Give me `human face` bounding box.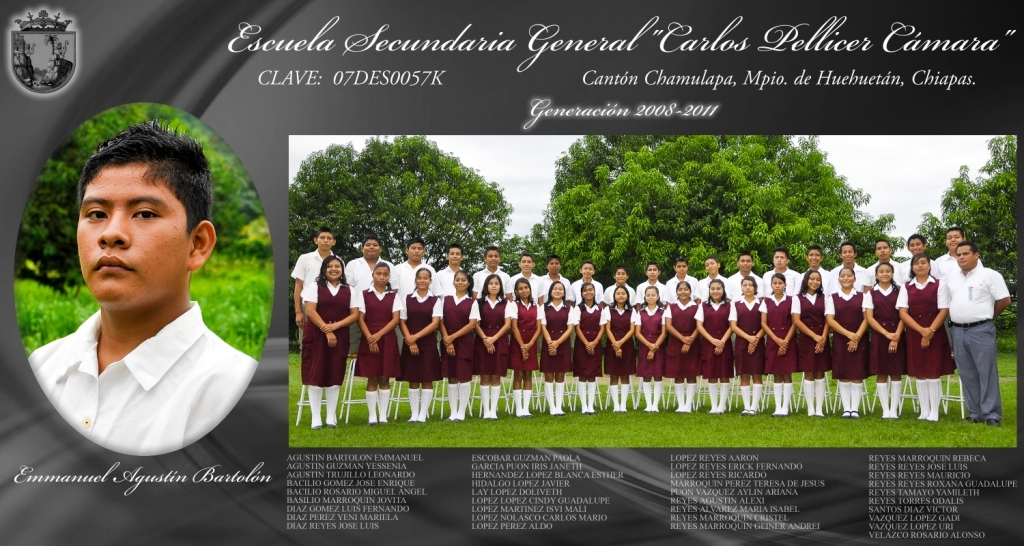
[706, 256, 717, 276].
